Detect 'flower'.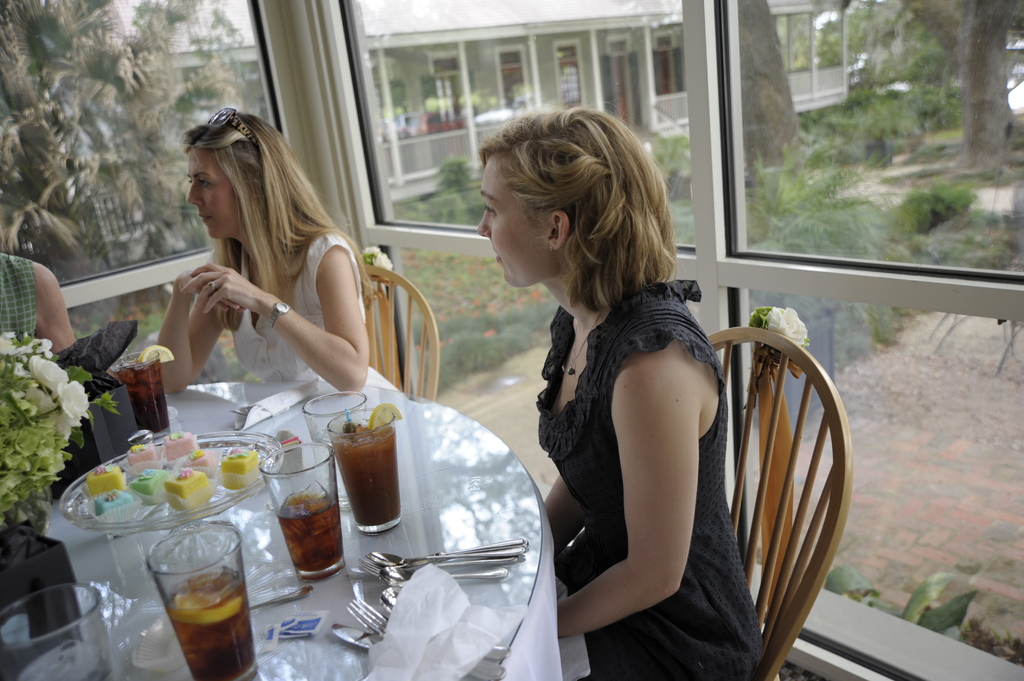
Detected at rect(56, 384, 90, 428).
